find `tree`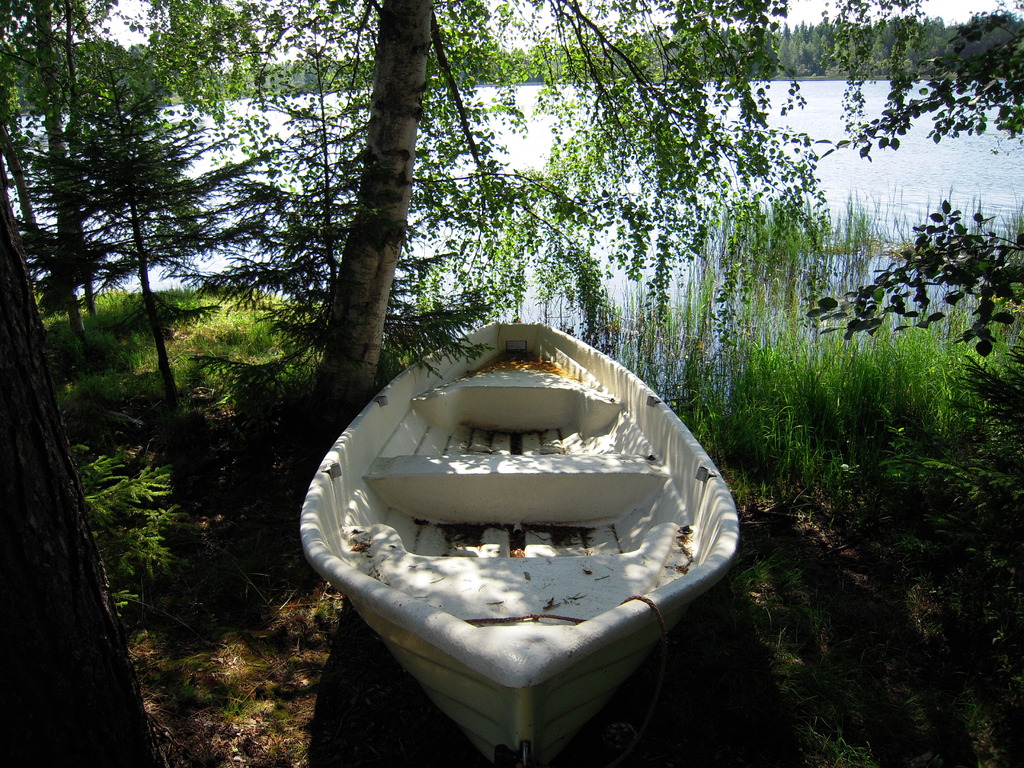
(left=0, top=0, right=1023, bottom=431)
